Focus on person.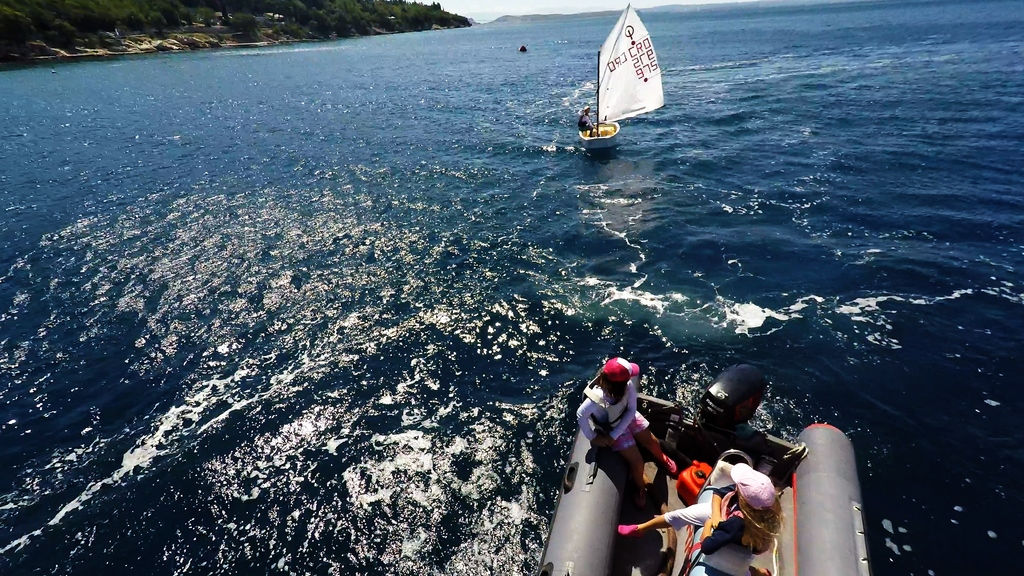
Focused at 610 440 788 550.
